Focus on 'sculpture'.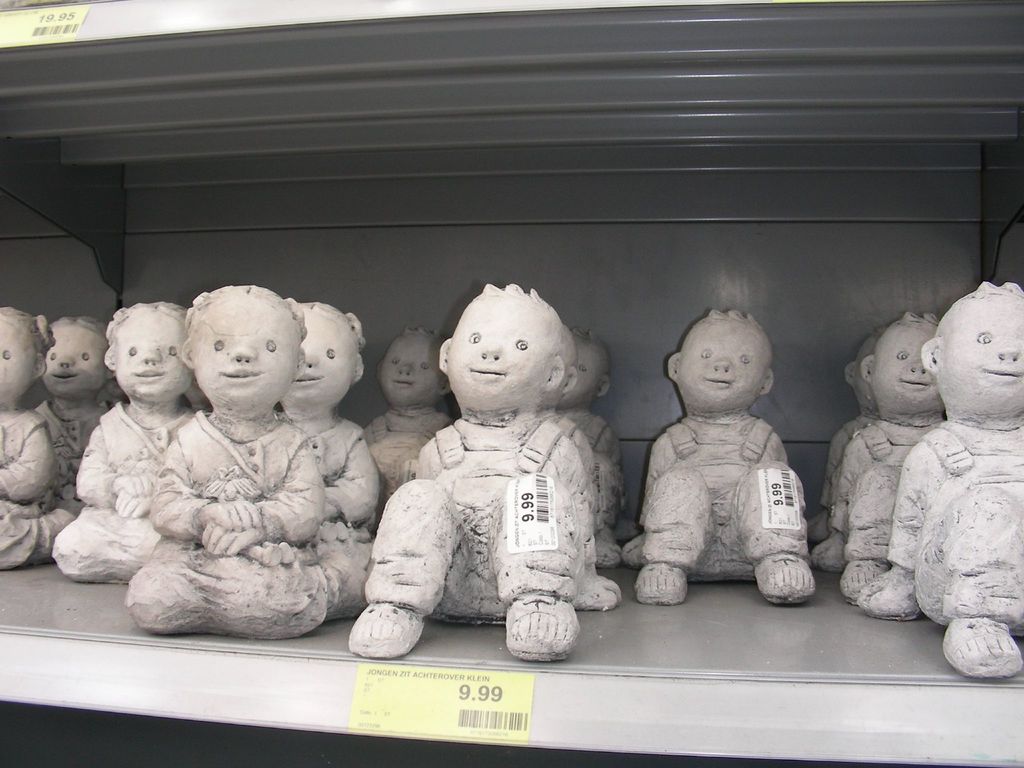
Focused at (28,310,130,511).
